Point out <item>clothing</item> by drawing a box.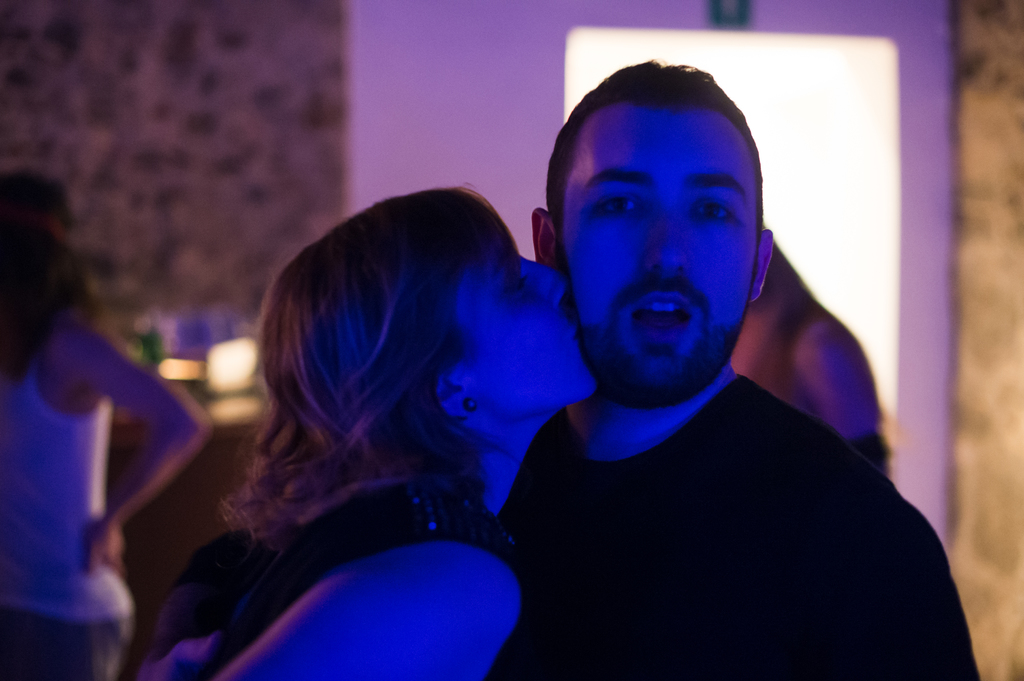
locate(186, 483, 523, 680).
